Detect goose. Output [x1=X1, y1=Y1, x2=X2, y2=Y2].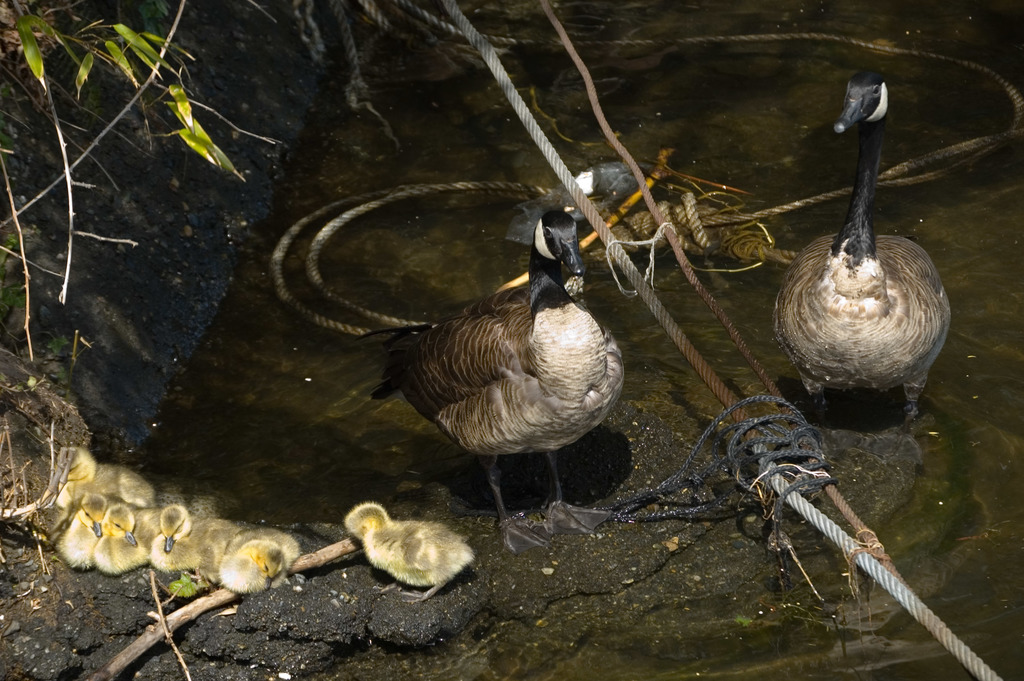
[x1=57, y1=486, x2=116, y2=569].
